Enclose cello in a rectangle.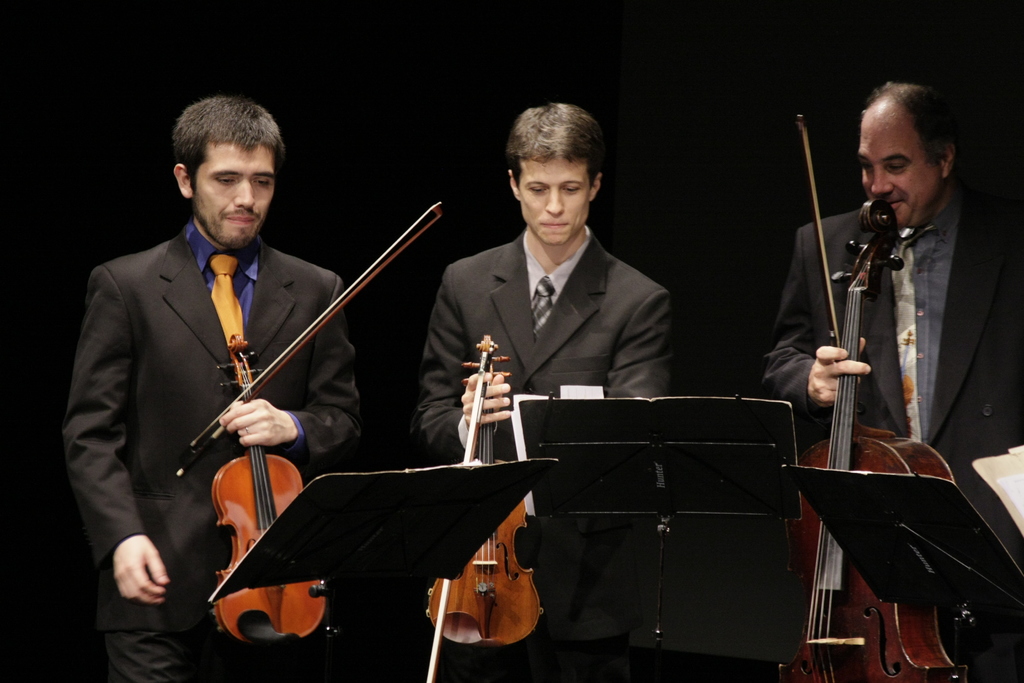
box=[770, 114, 979, 682].
